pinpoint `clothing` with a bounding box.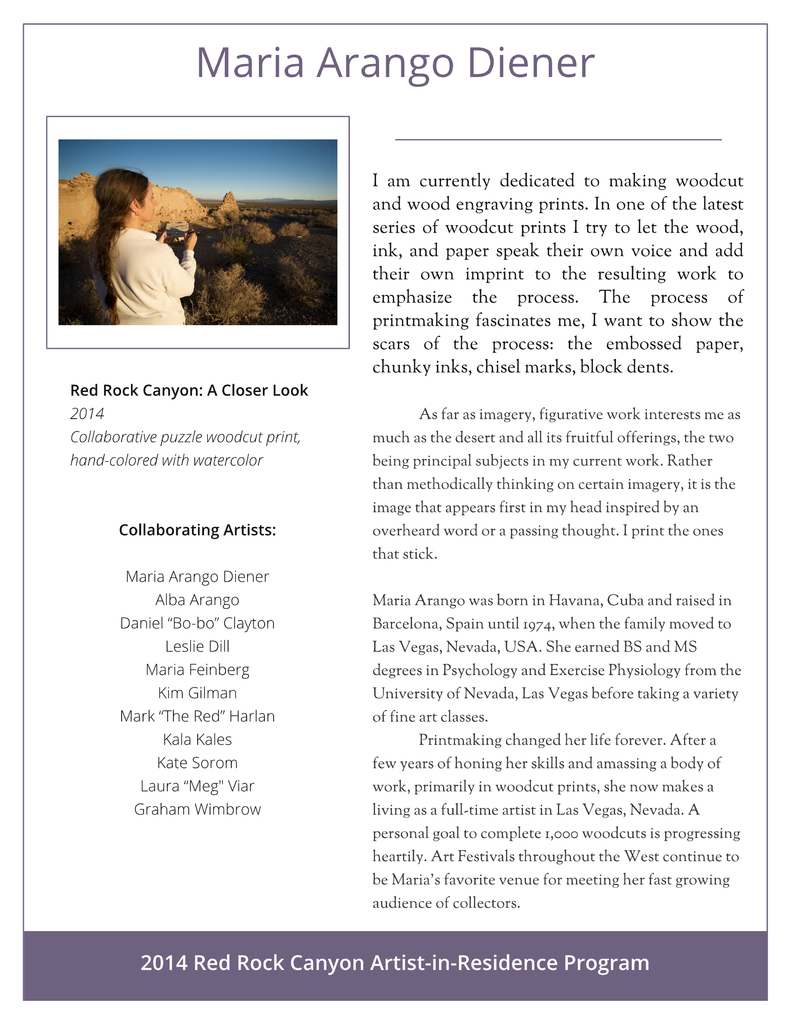
pyautogui.locateOnScreen(86, 226, 195, 325).
